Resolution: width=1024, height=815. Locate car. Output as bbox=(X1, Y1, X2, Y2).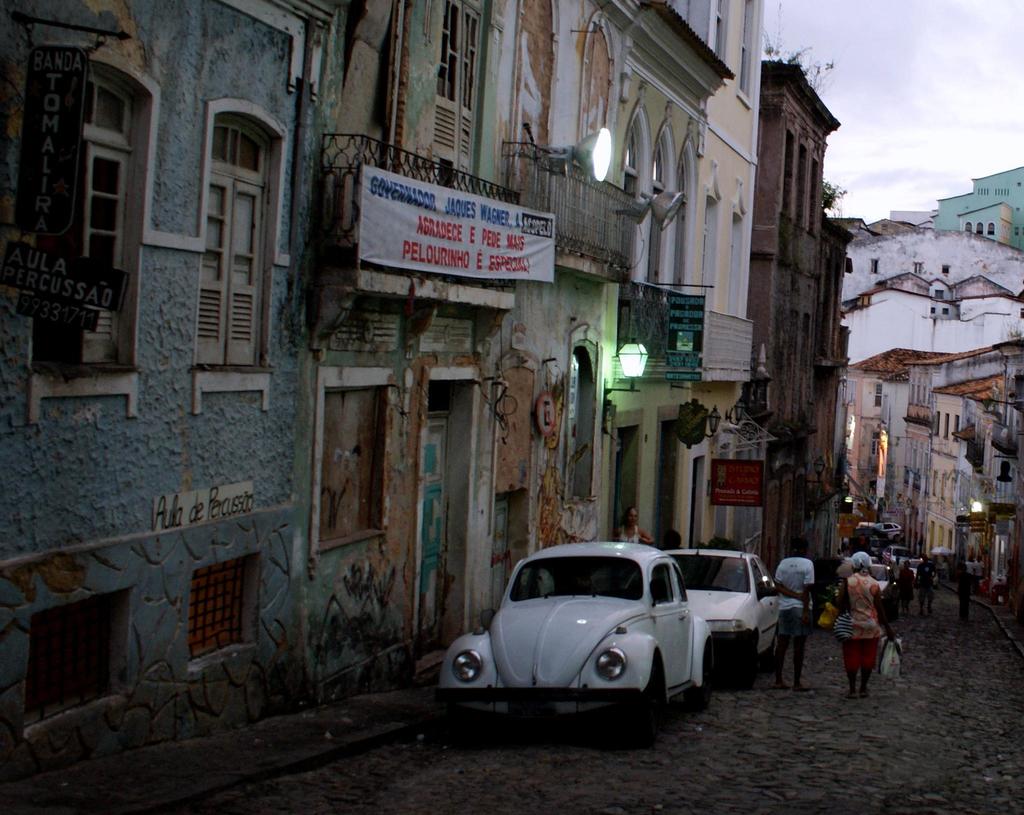
bbox=(909, 560, 938, 589).
